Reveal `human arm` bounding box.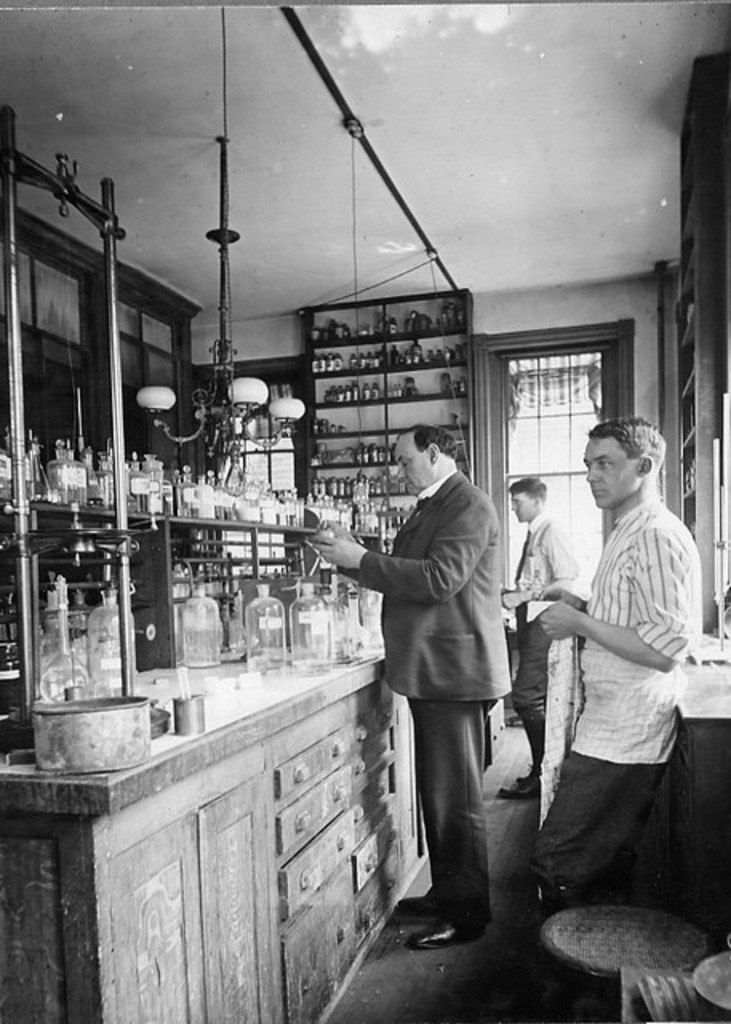
Revealed: detection(301, 504, 493, 611).
